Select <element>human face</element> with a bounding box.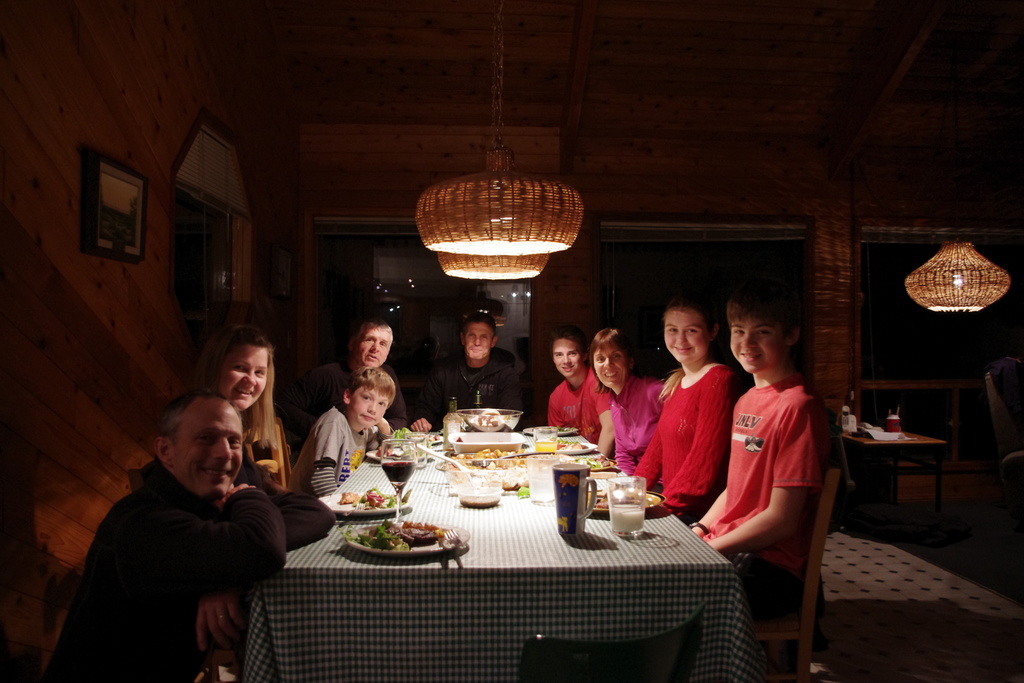
(218,345,269,412).
